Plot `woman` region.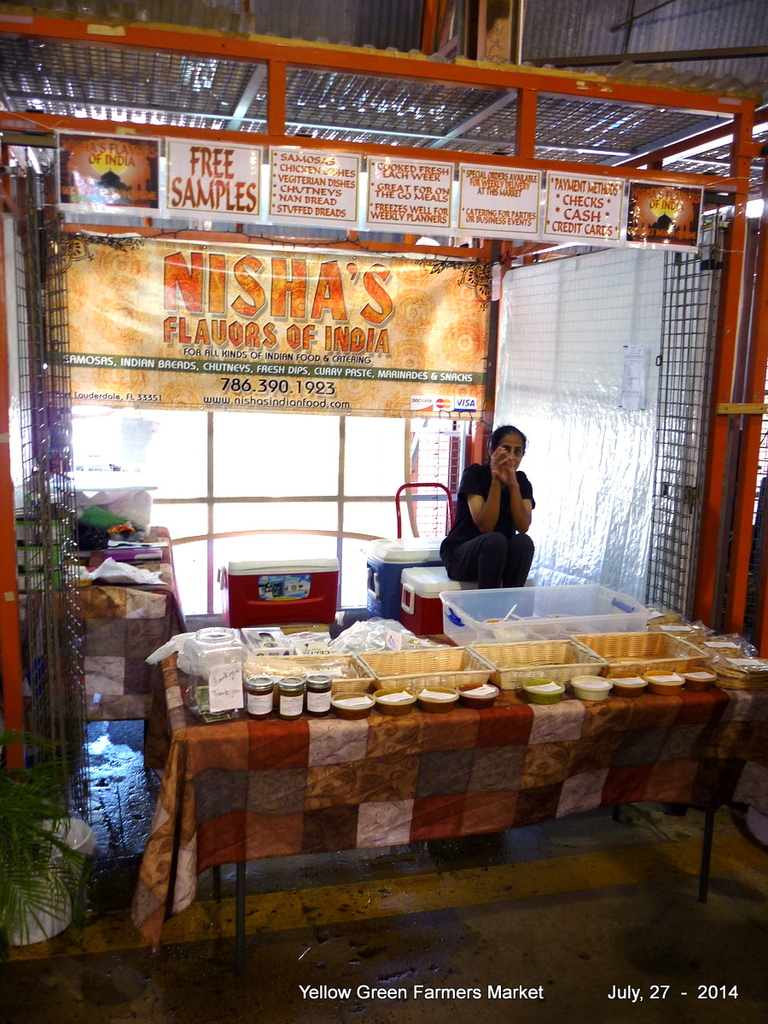
Plotted at 434, 422, 542, 591.
